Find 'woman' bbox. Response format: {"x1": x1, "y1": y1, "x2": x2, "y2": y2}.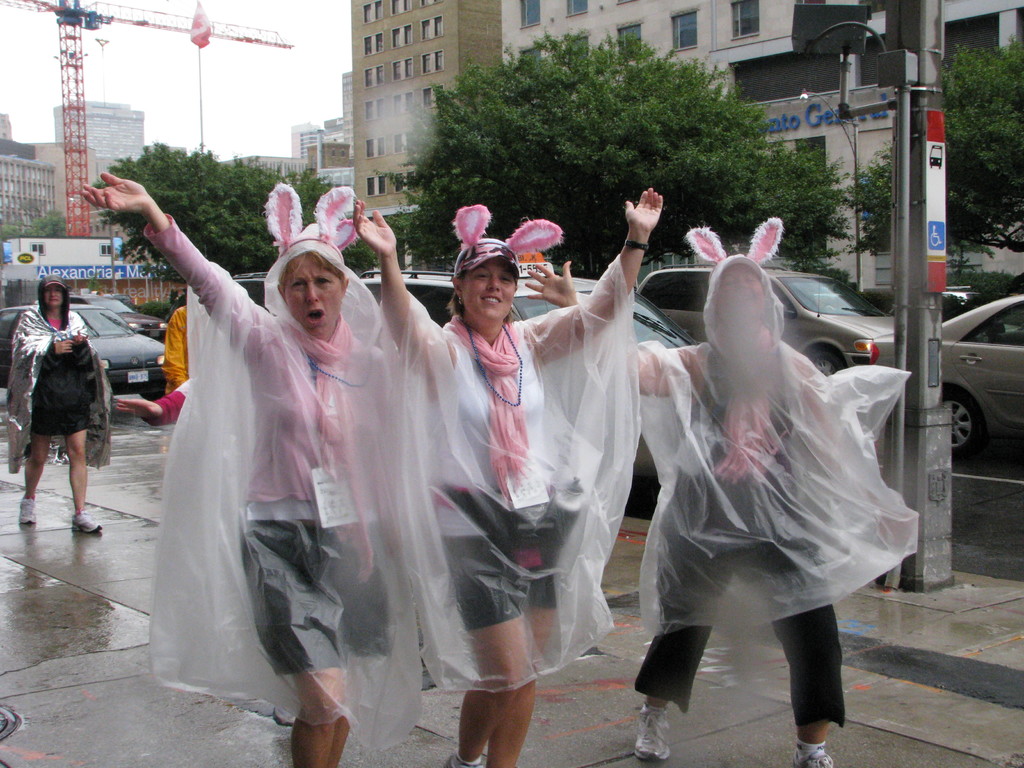
{"x1": 351, "y1": 193, "x2": 663, "y2": 767}.
